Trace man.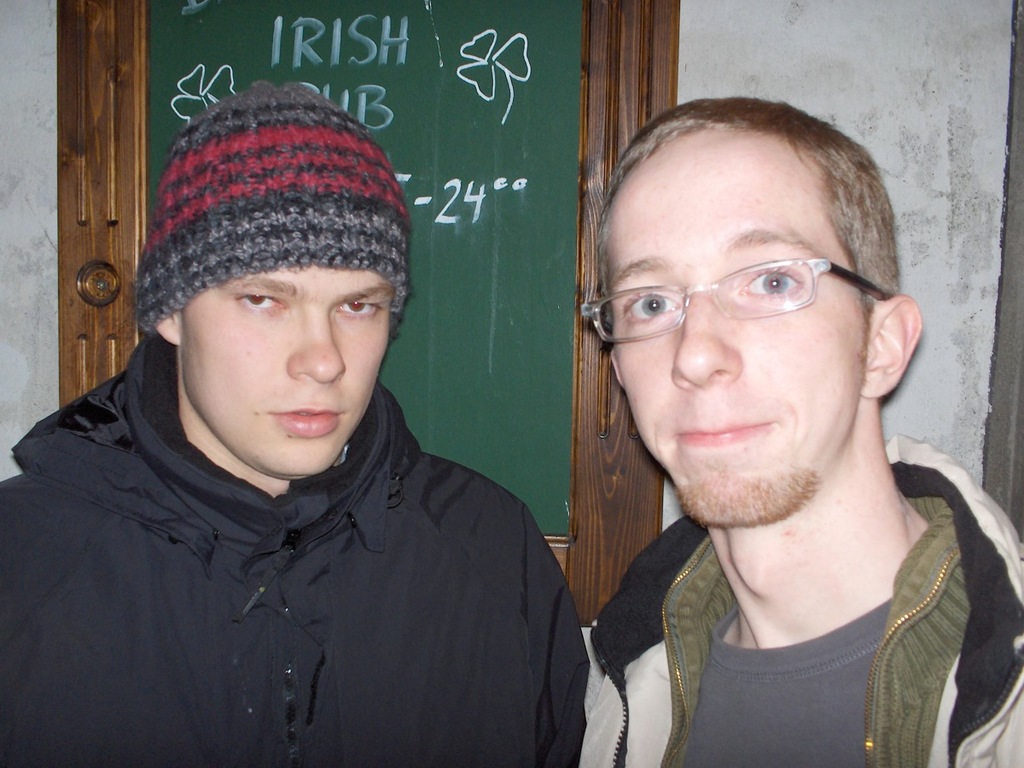
Traced to <bbox>509, 95, 1023, 766</bbox>.
